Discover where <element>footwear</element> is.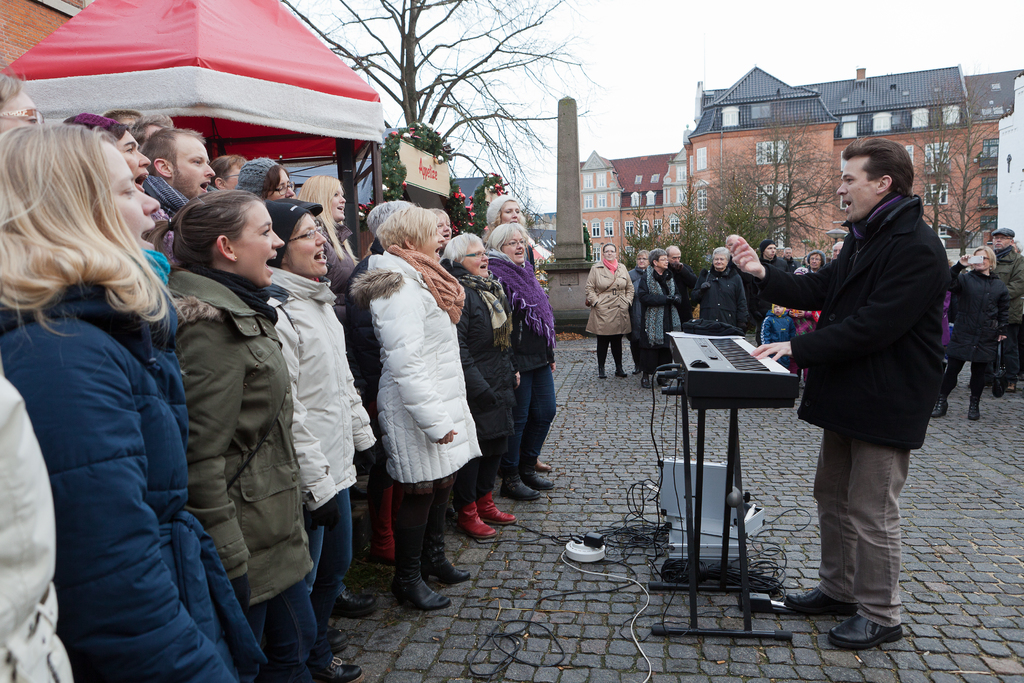
Discovered at <region>502, 477, 541, 500</region>.
